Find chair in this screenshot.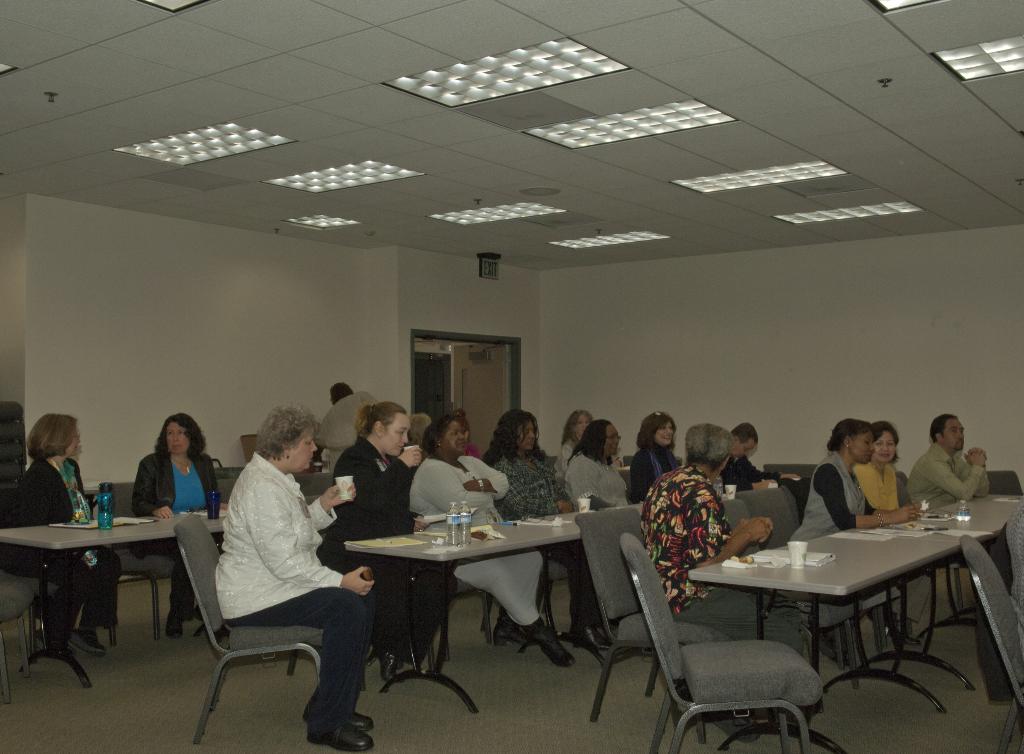
The bounding box for chair is 0:558:67:666.
